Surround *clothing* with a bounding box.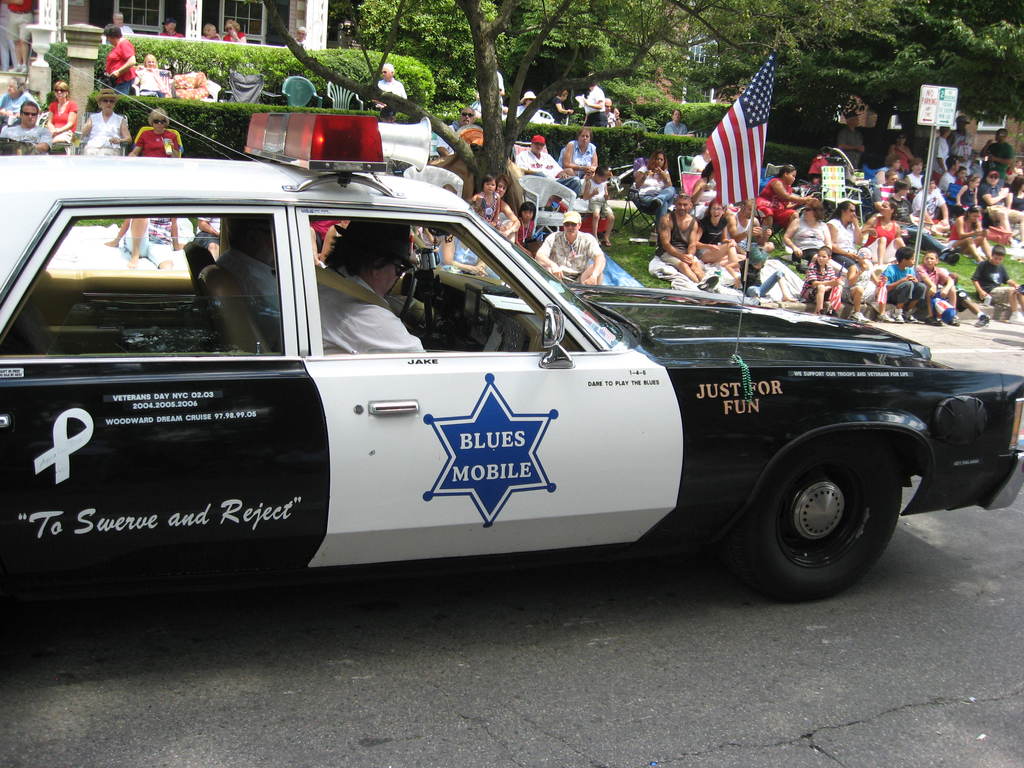
(0, 124, 43, 150).
